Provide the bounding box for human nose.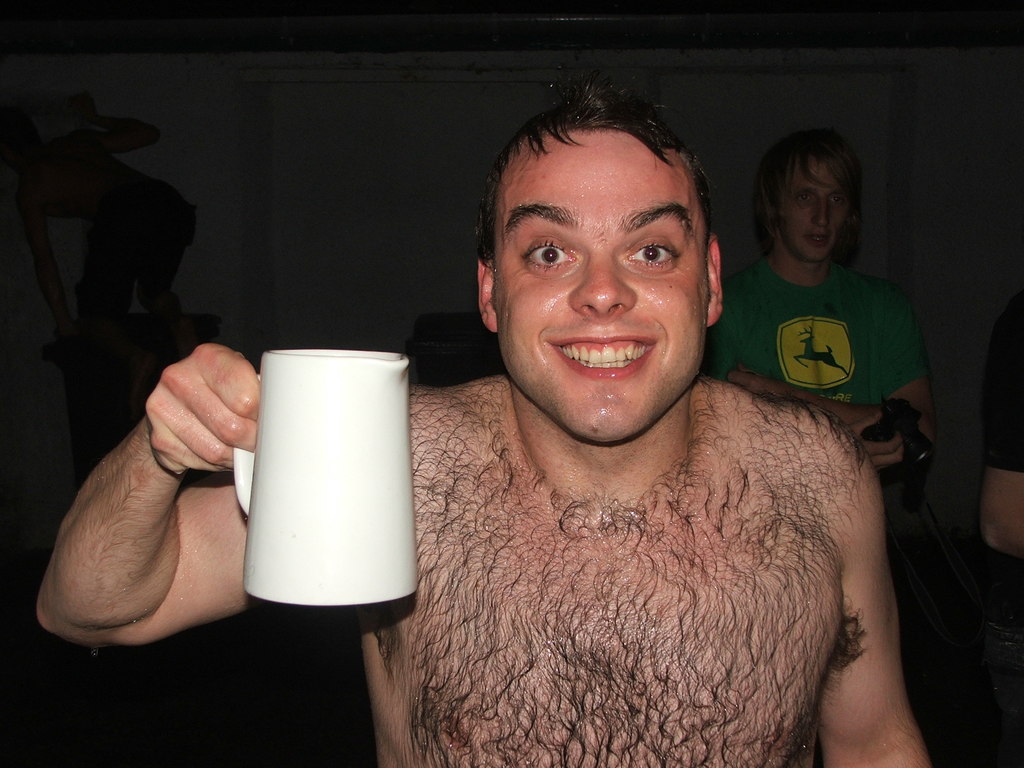
[569, 248, 639, 318].
